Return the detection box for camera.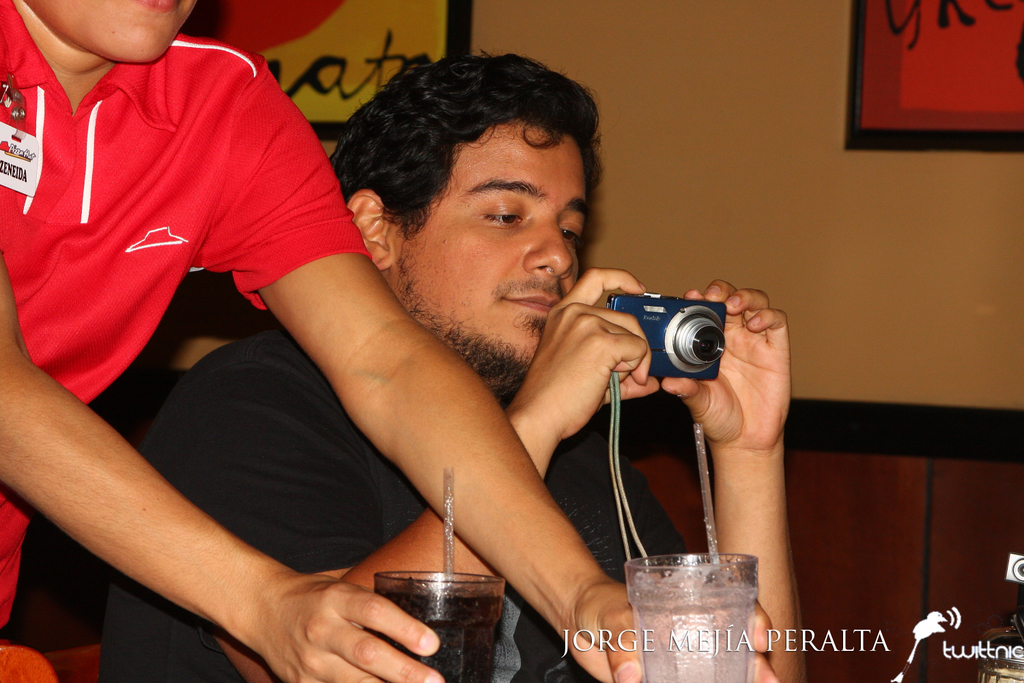
left=606, top=291, right=727, bottom=382.
